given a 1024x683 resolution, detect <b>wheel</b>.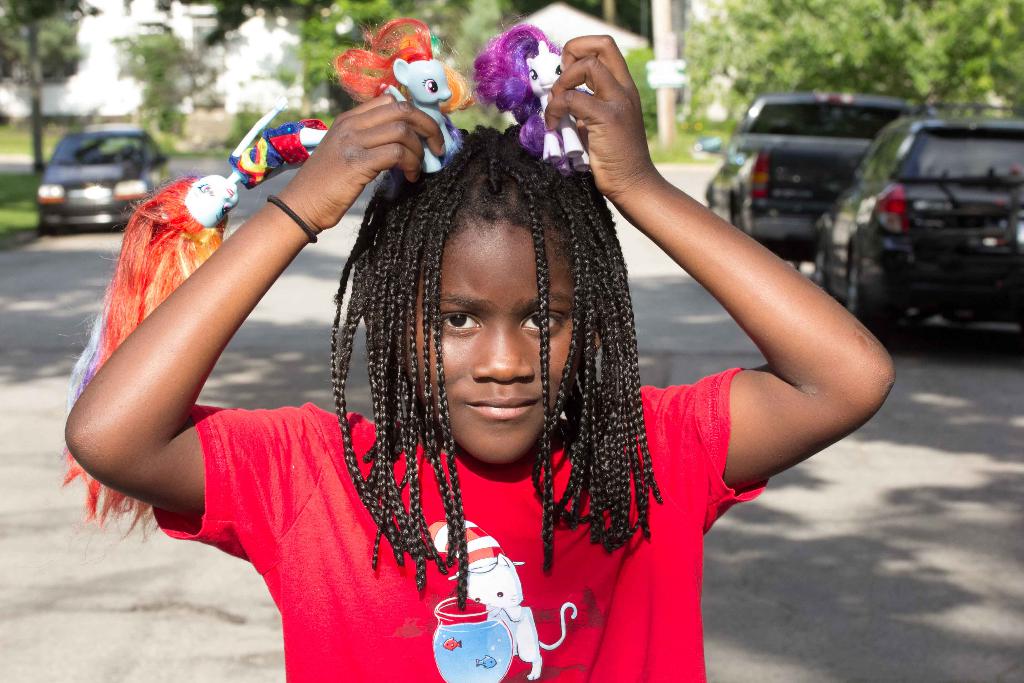
pyautogui.locateOnScreen(734, 200, 748, 233).
